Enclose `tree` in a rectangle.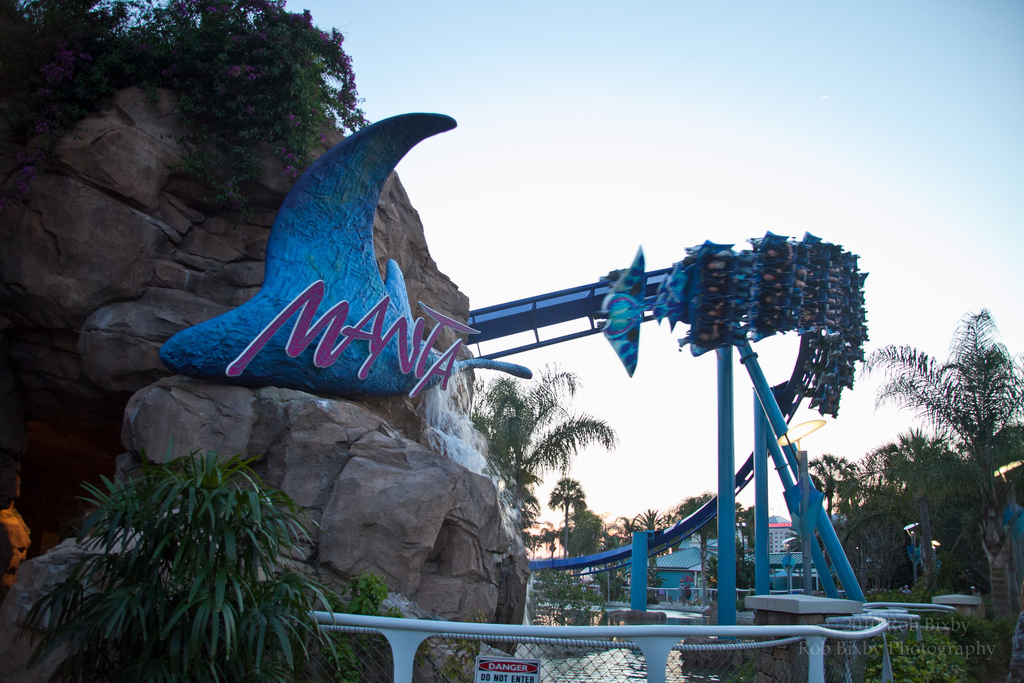
Rect(542, 474, 591, 574).
